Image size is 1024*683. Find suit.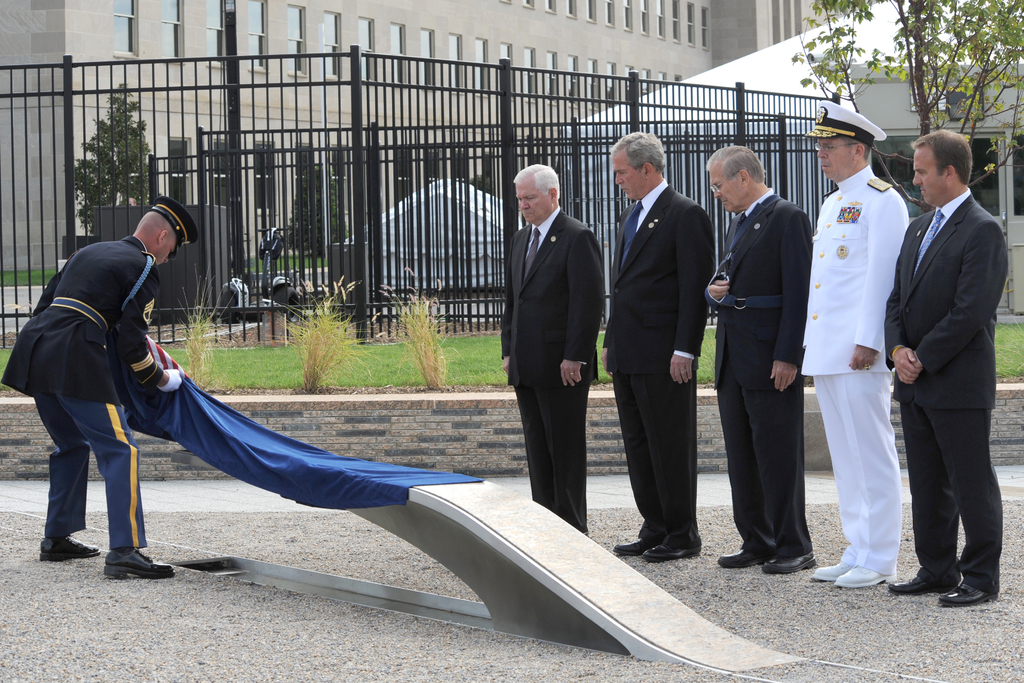
[888,132,1012,607].
